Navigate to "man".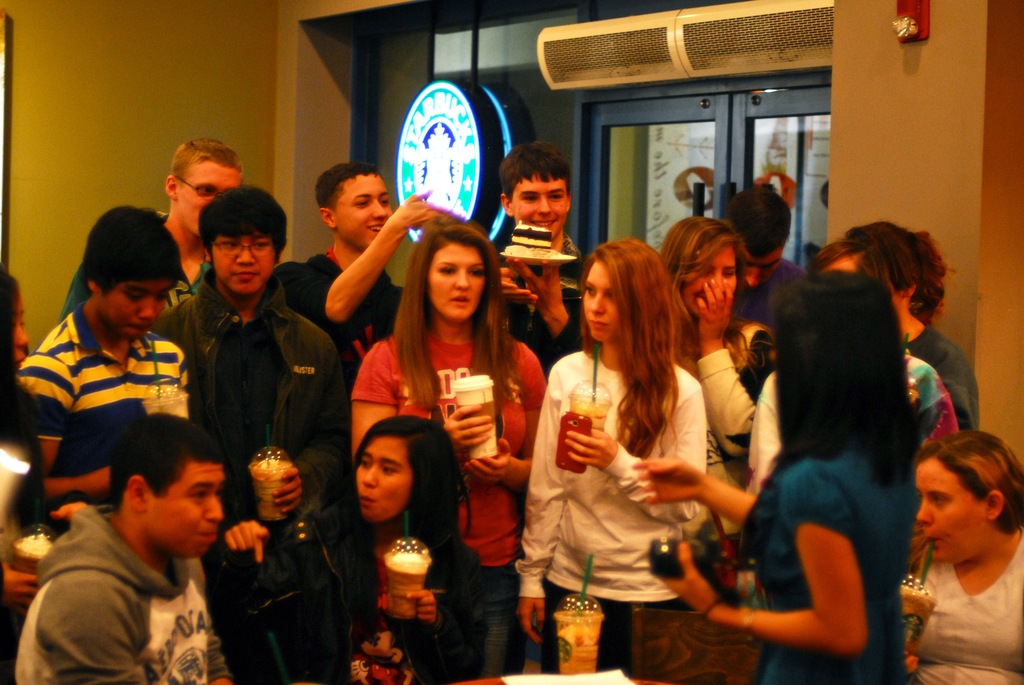
Navigation target: 493/141/595/384.
